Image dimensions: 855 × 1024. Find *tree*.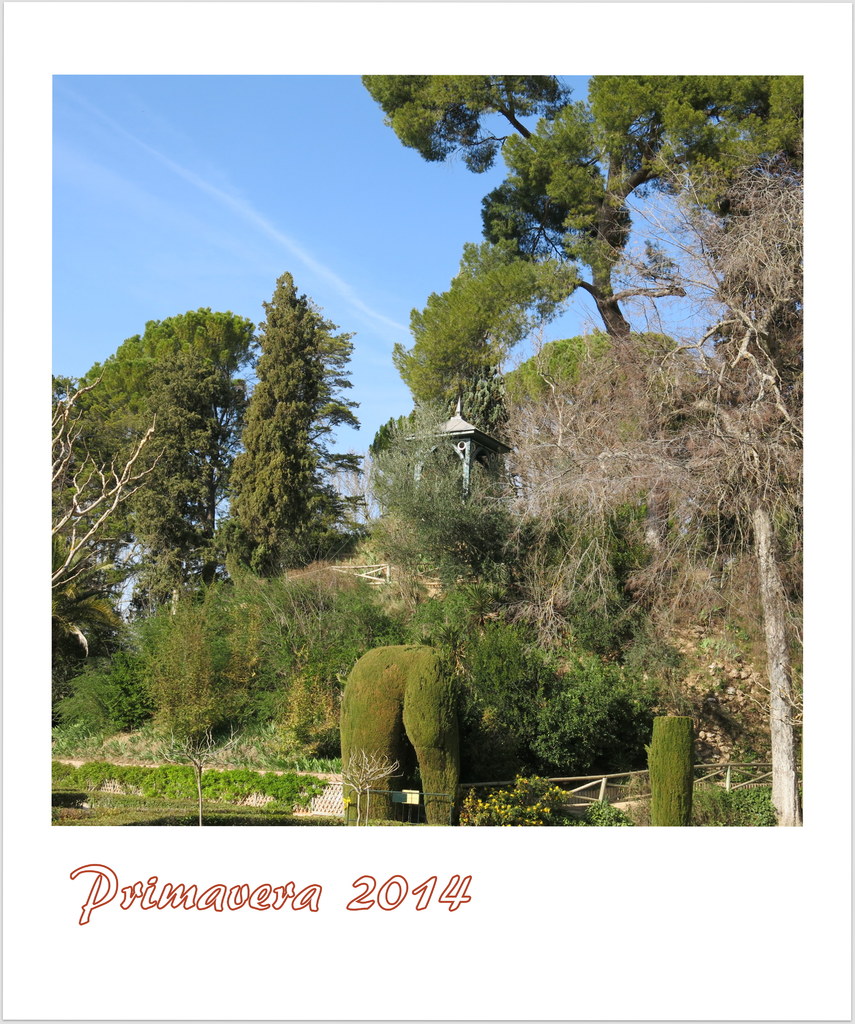
pyautogui.locateOnScreen(200, 250, 353, 598).
